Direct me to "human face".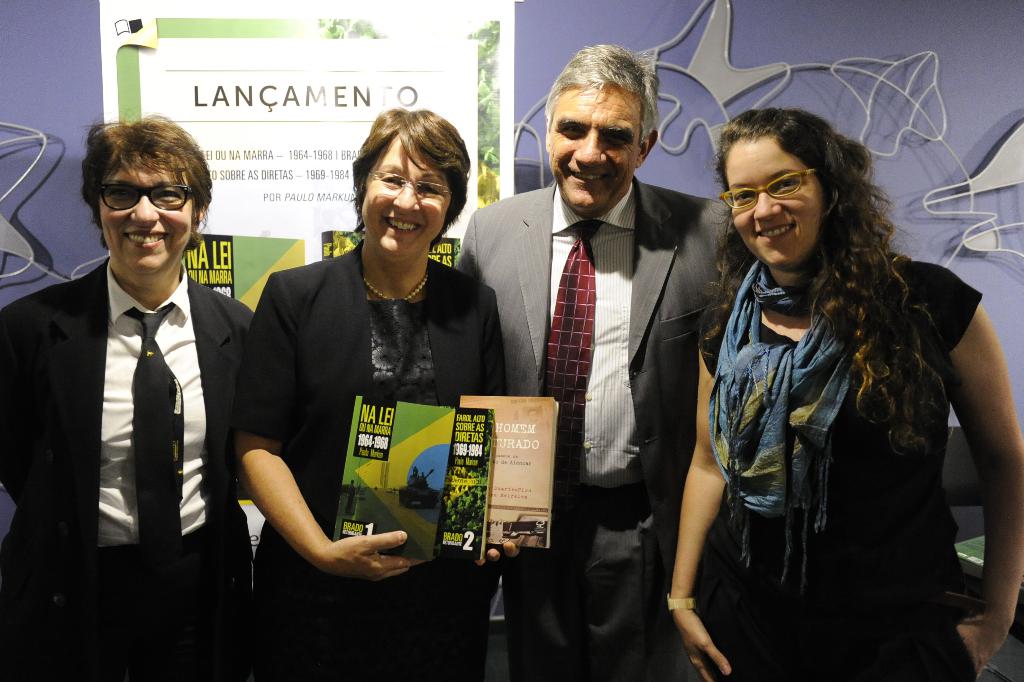
Direction: [x1=721, y1=141, x2=820, y2=263].
